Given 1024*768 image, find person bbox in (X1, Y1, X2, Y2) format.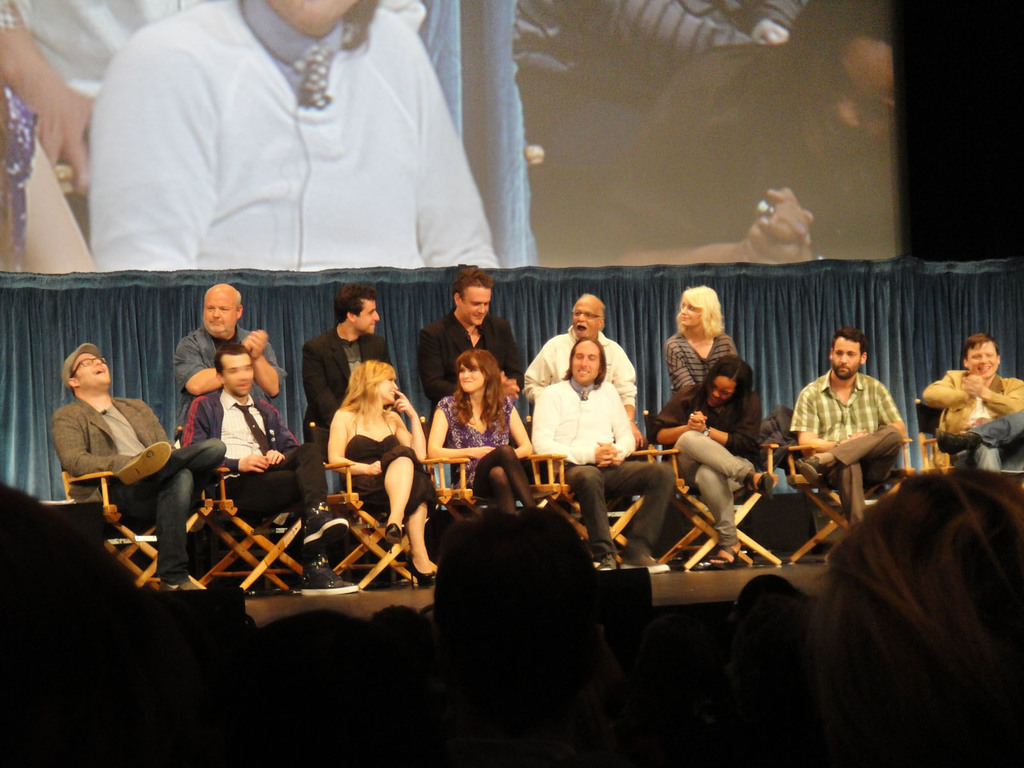
(302, 281, 390, 444).
